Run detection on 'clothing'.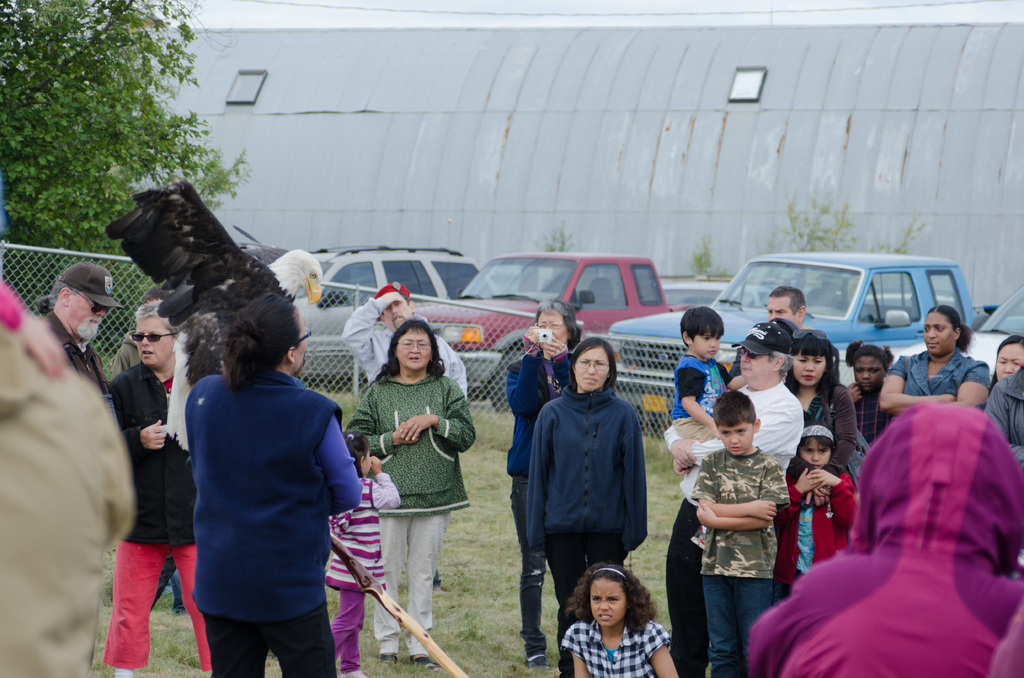
Result: [left=99, top=355, right=212, bottom=670].
